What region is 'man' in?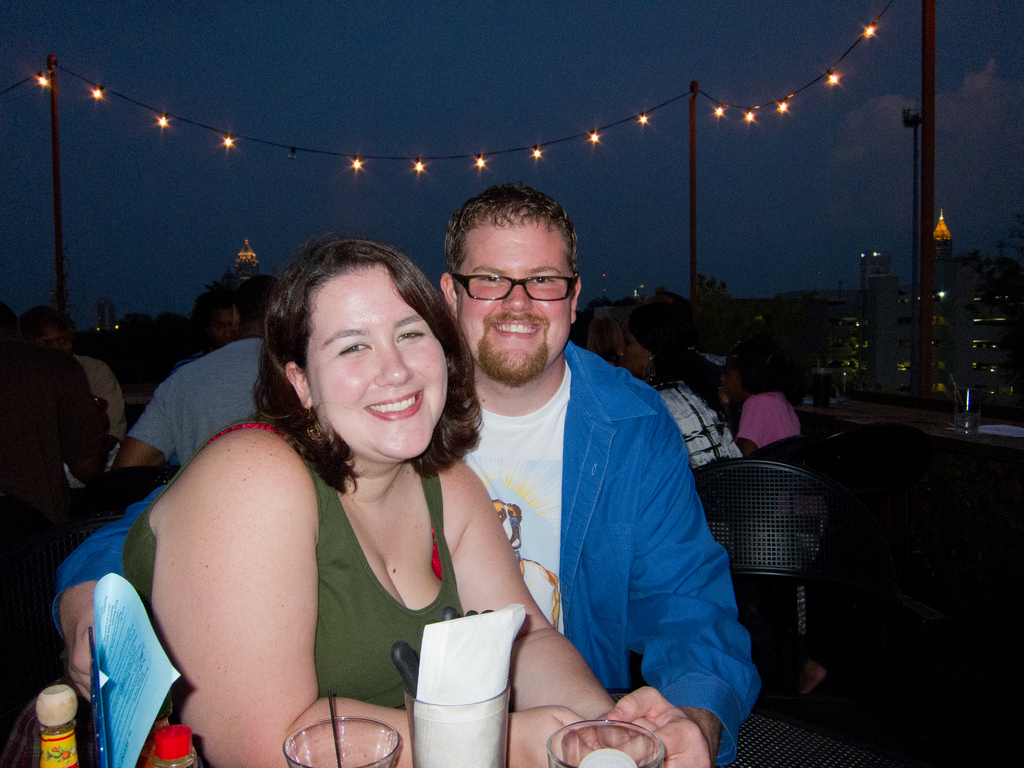
[x1=104, y1=267, x2=273, y2=472].
